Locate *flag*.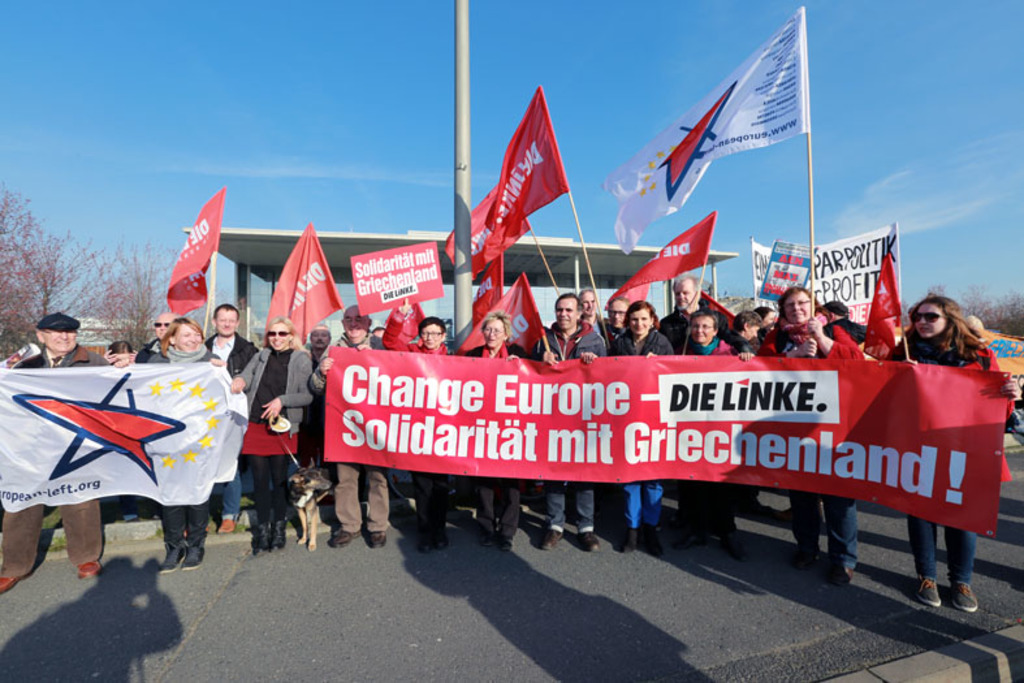
Bounding box: bbox=[380, 285, 427, 350].
